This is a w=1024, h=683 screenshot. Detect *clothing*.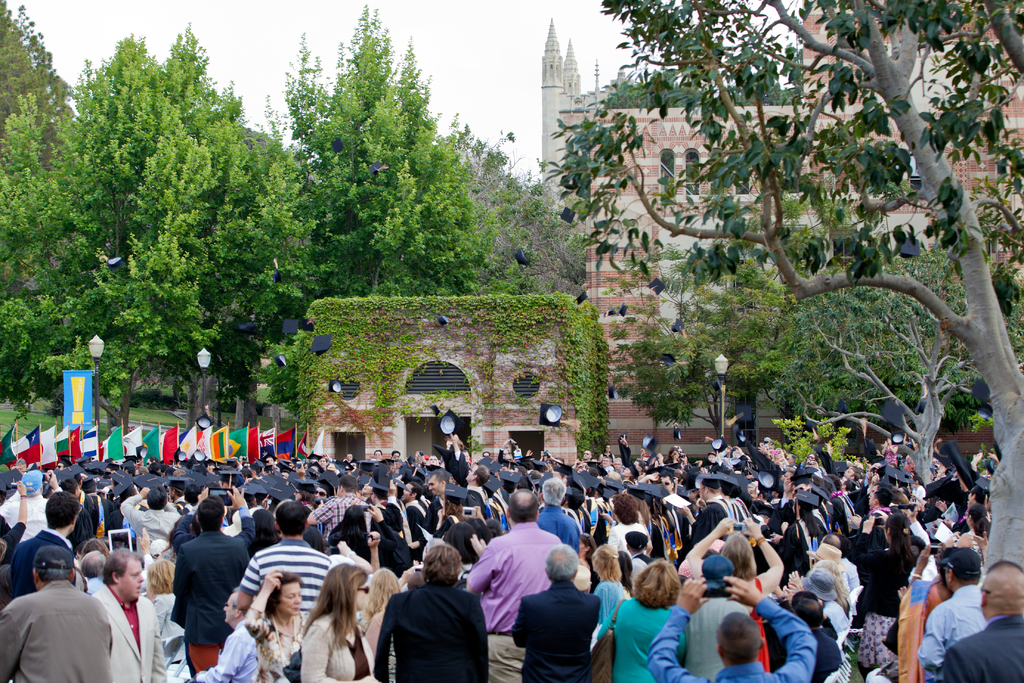
region(438, 511, 454, 534).
